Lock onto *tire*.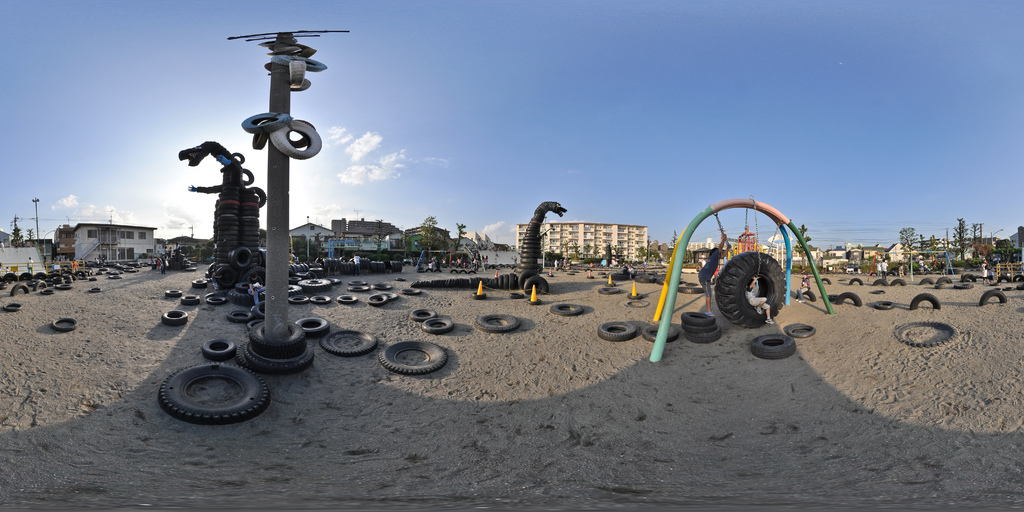
Locked: crop(680, 284, 706, 296).
